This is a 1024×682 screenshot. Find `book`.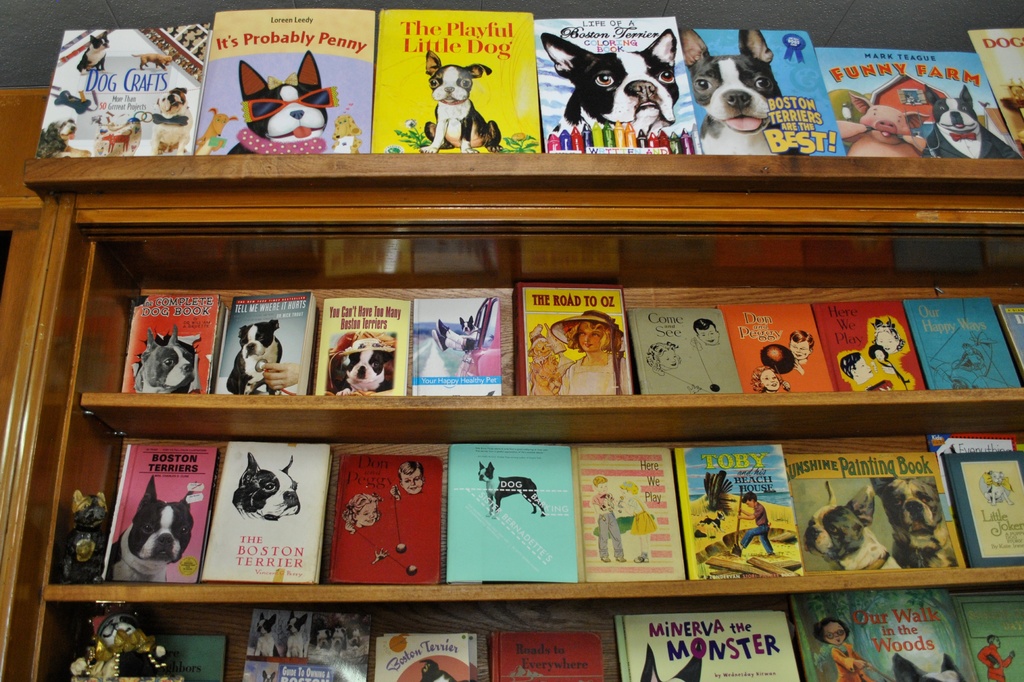
Bounding box: 375, 629, 475, 681.
